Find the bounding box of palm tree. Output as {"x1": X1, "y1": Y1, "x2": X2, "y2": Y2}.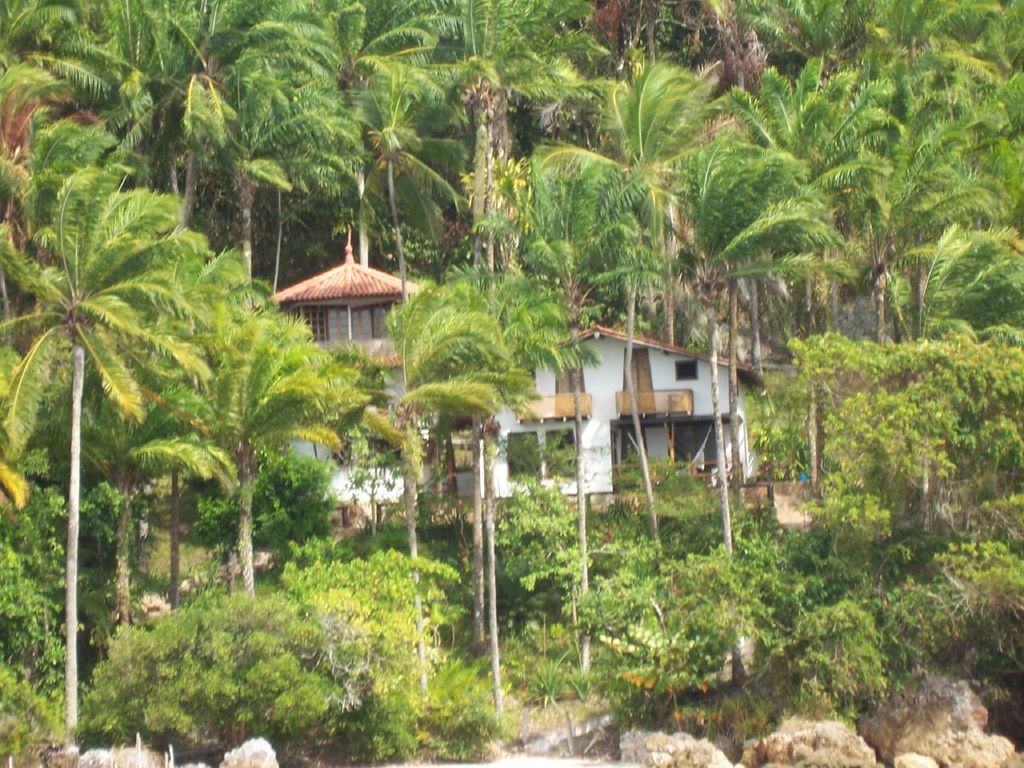
{"x1": 743, "y1": 66, "x2": 875, "y2": 474}.
